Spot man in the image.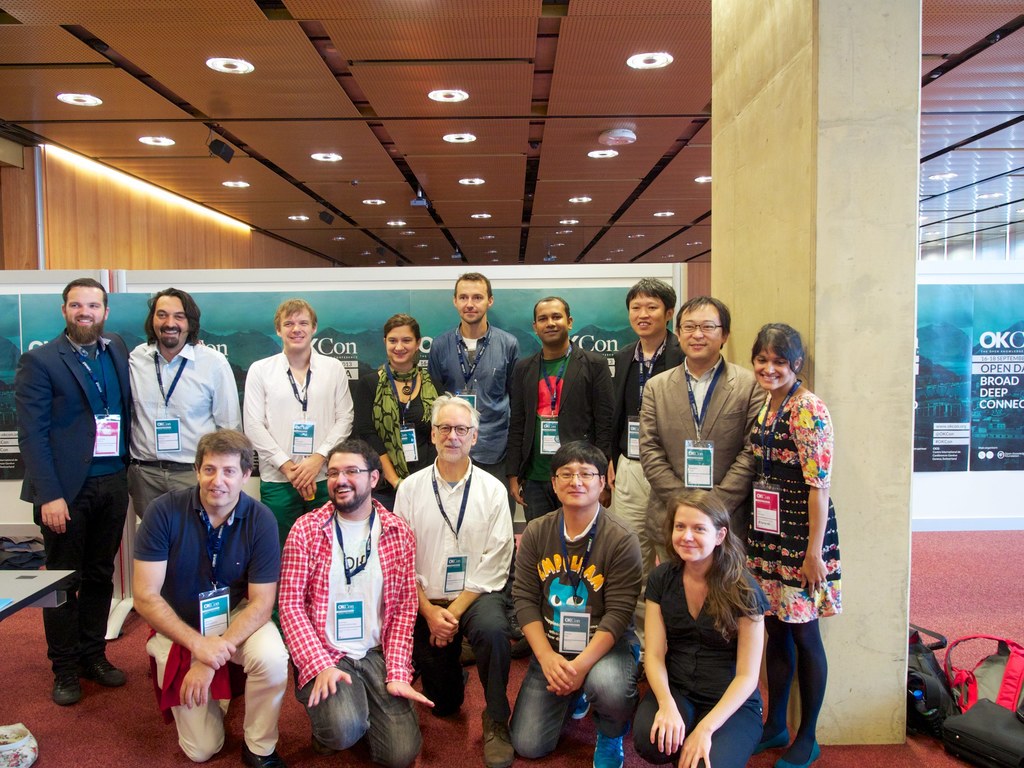
man found at l=232, t=292, r=355, b=545.
